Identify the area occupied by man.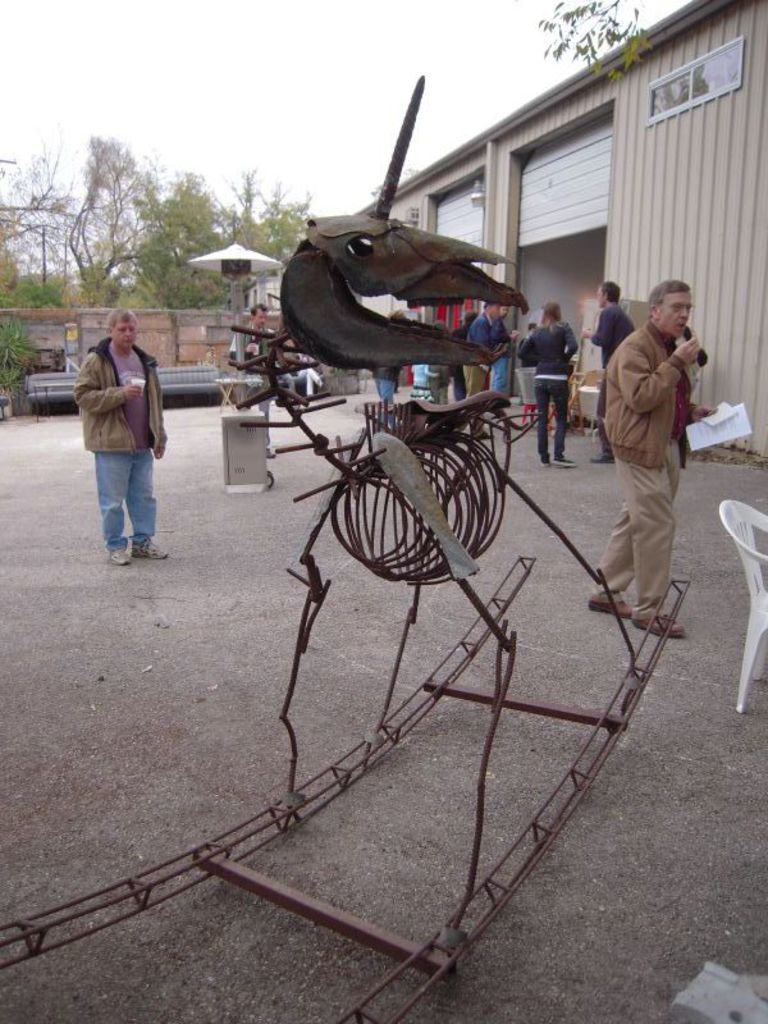
Area: (458,298,516,394).
